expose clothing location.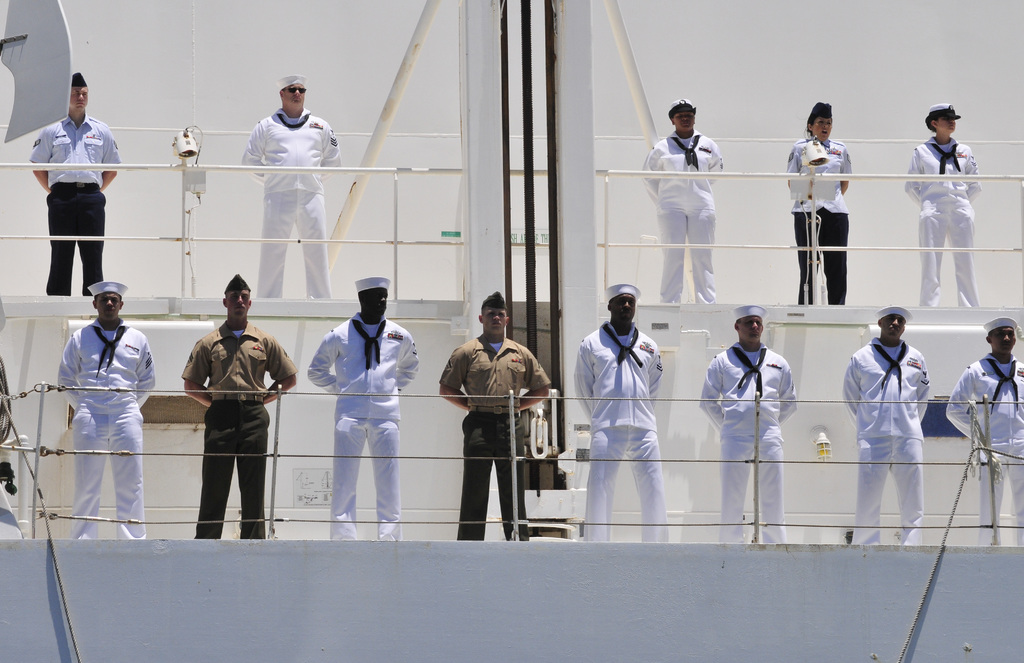
Exposed at bbox=(900, 136, 982, 312).
